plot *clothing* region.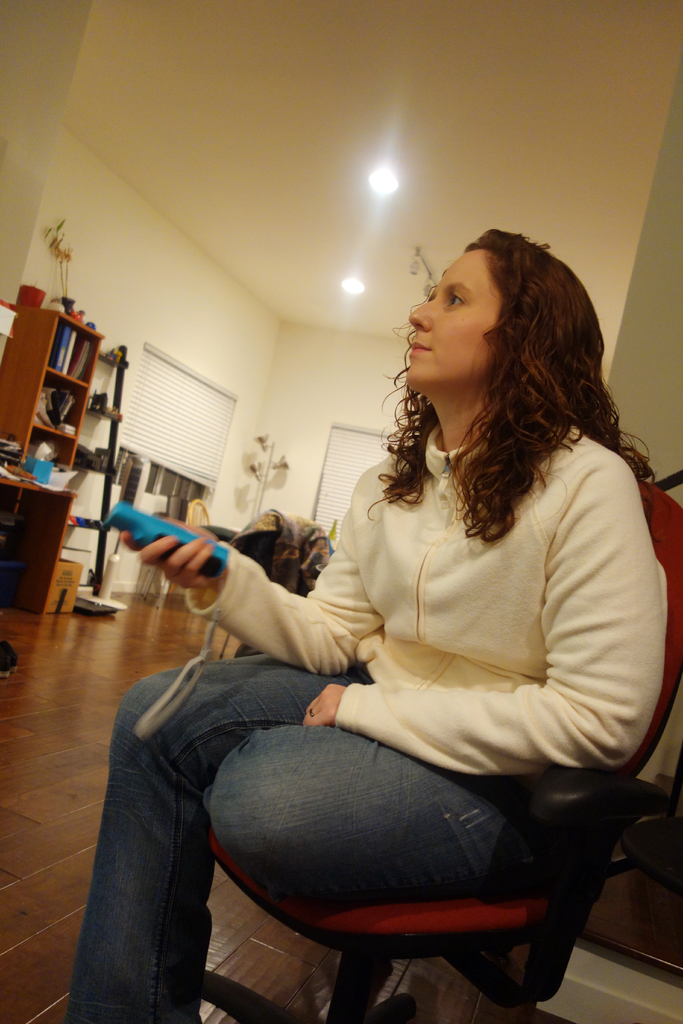
Plotted at bbox=(139, 339, 632, 977).
